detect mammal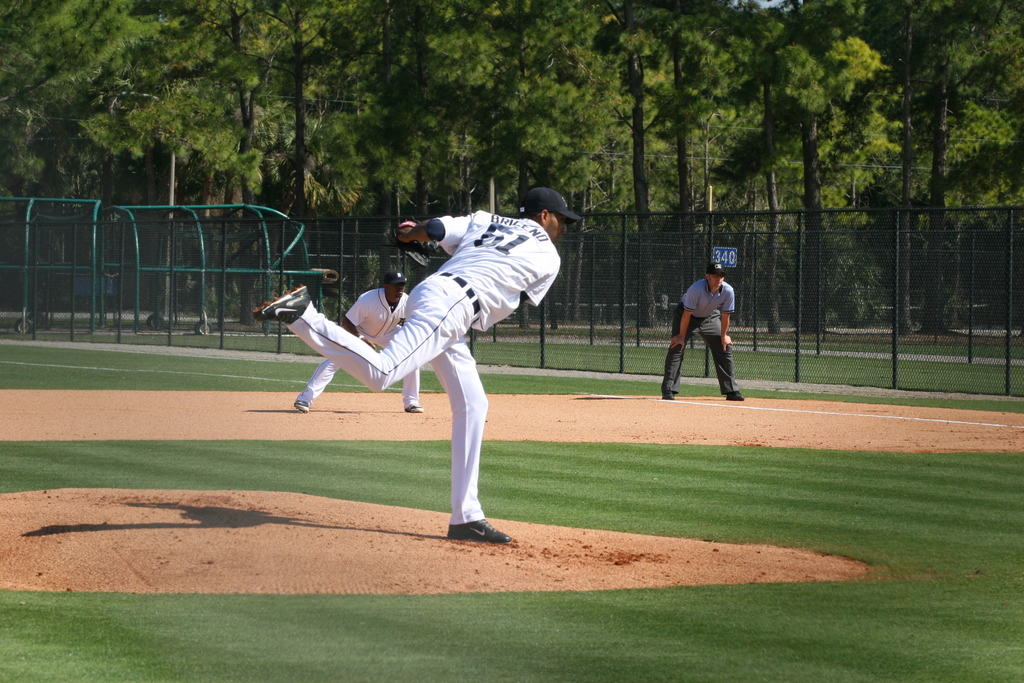
Rect(292, 273, 426, 413)
